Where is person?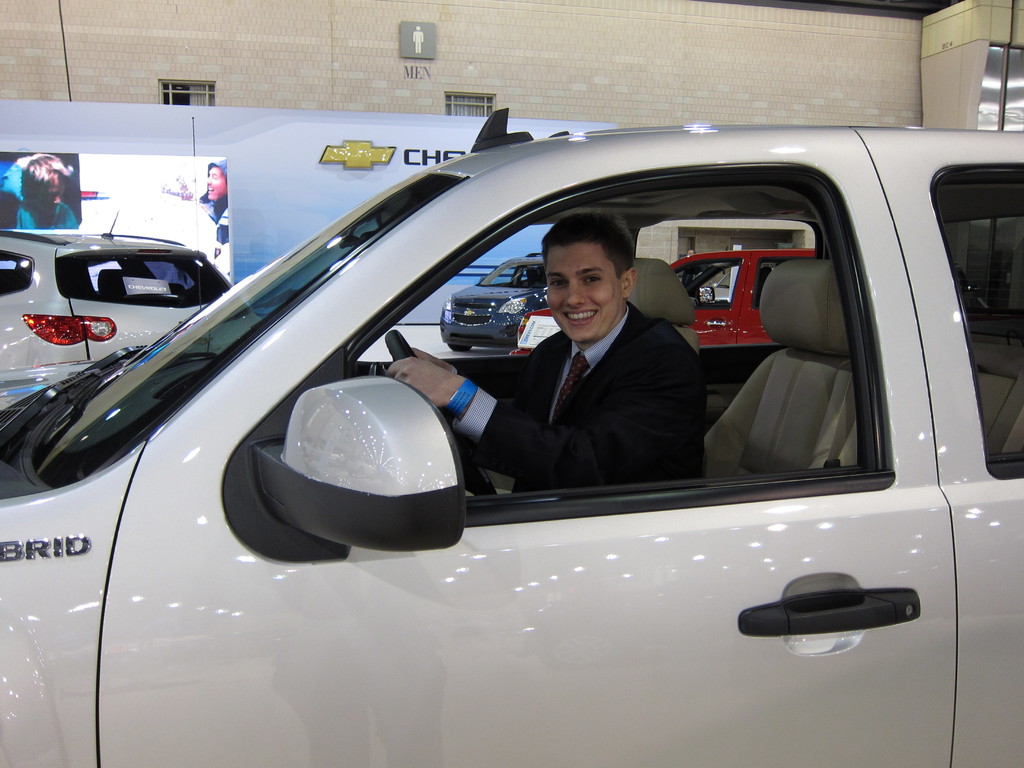
[385, 207, 710, 483].
